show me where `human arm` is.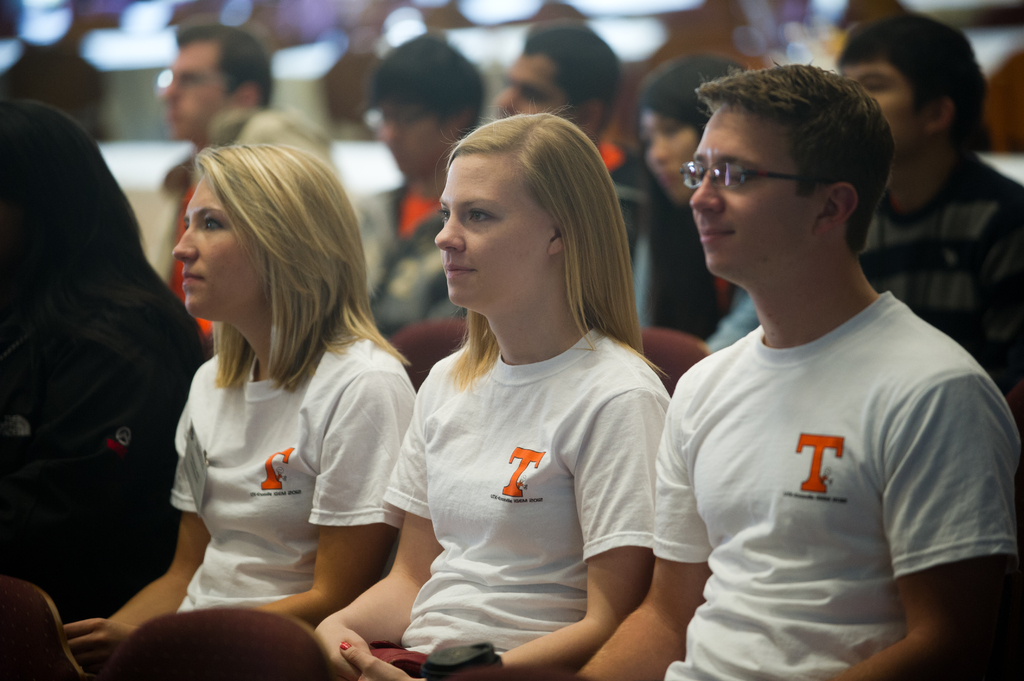
`human arm` is at bbox=(311, 349, 466, 680).
